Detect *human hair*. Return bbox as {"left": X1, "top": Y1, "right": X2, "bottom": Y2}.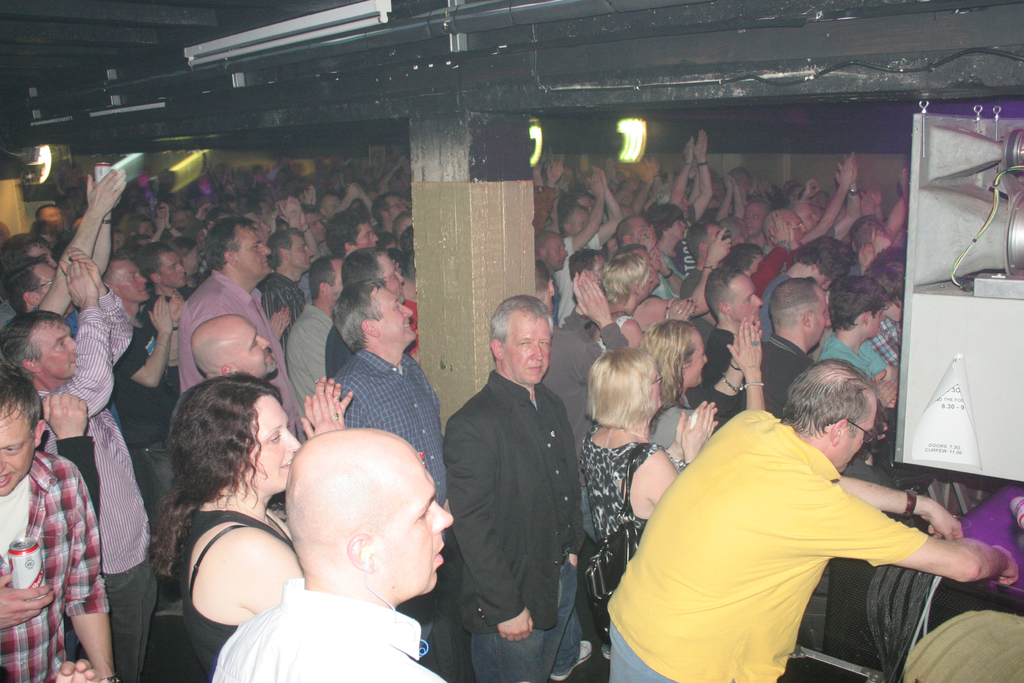
{"left": 796, "top": 240, "right": 849, "bottom": 293}.
